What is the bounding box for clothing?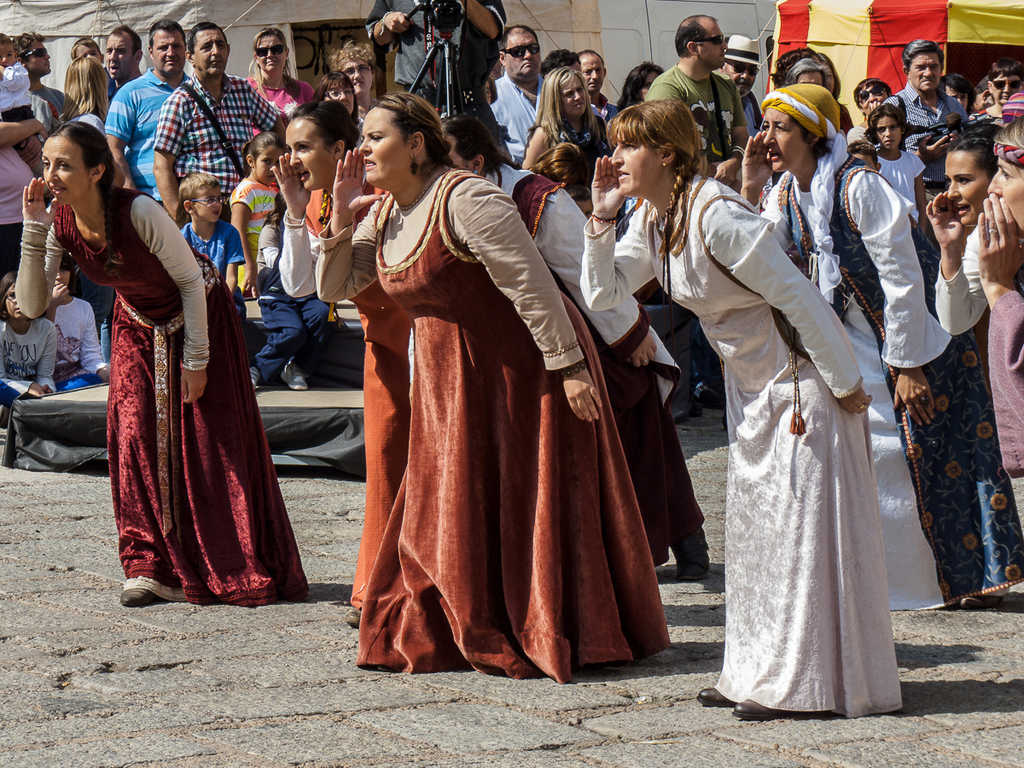
{"left": 748, "top": 130, "right": 1019, "bottom": 614}.
